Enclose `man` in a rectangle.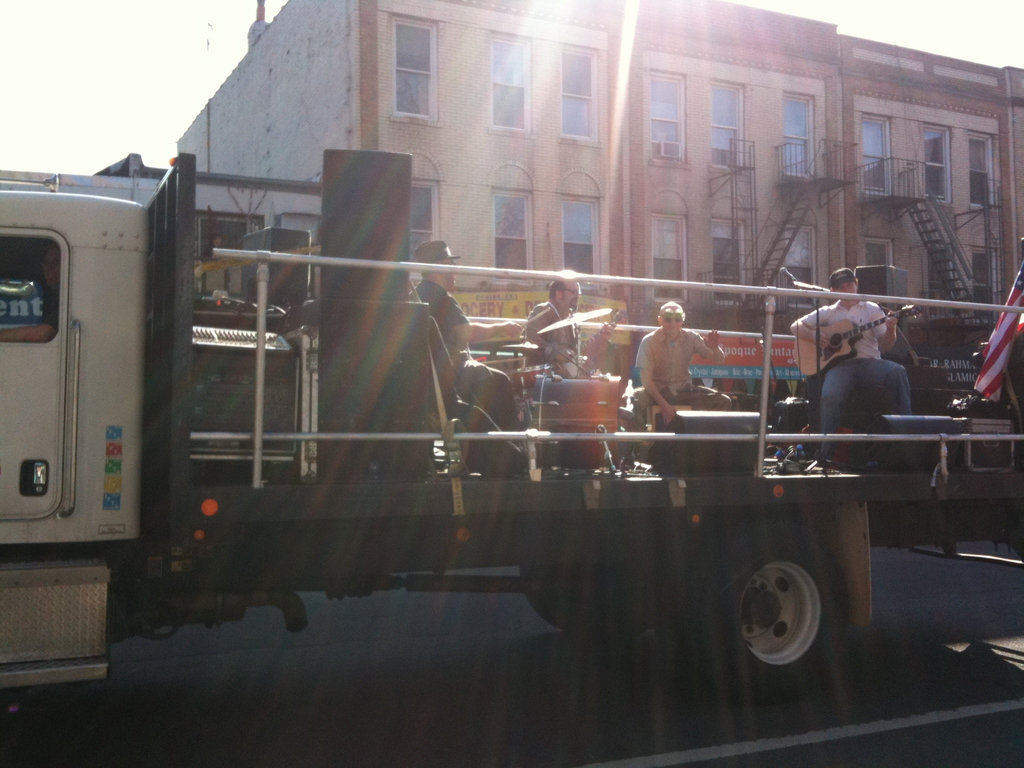
(left=524, top=267, right=598, bottom=383).
